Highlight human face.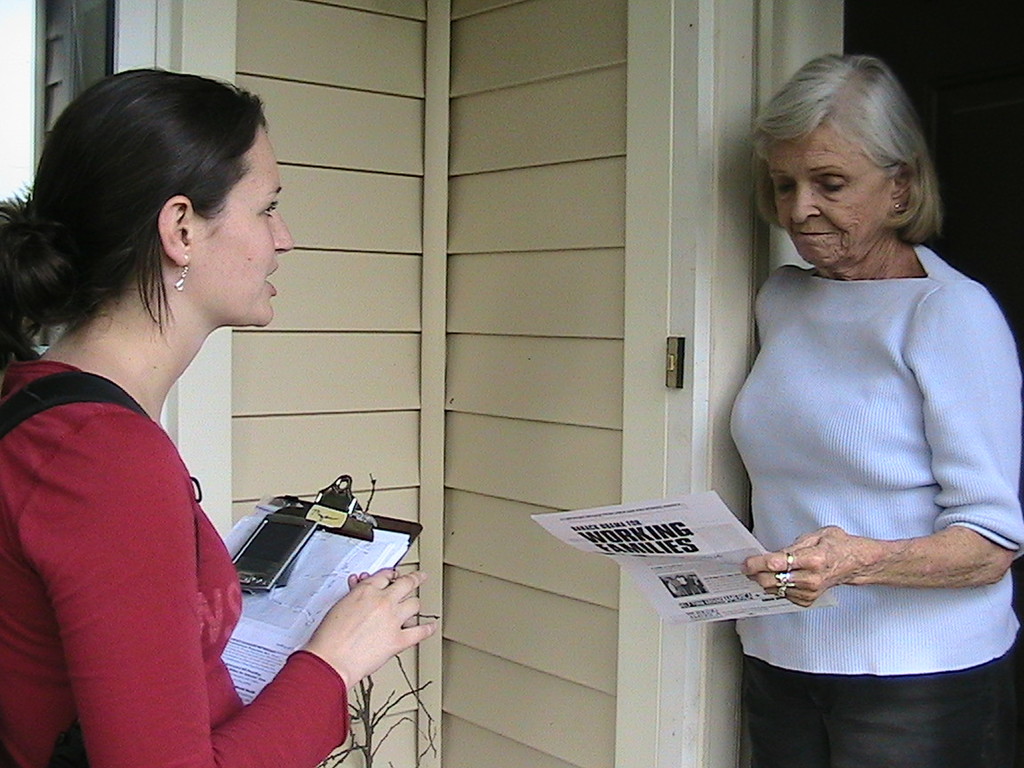
Highlighted region: <bbox>191, 120, 294, 334</bbox>.
